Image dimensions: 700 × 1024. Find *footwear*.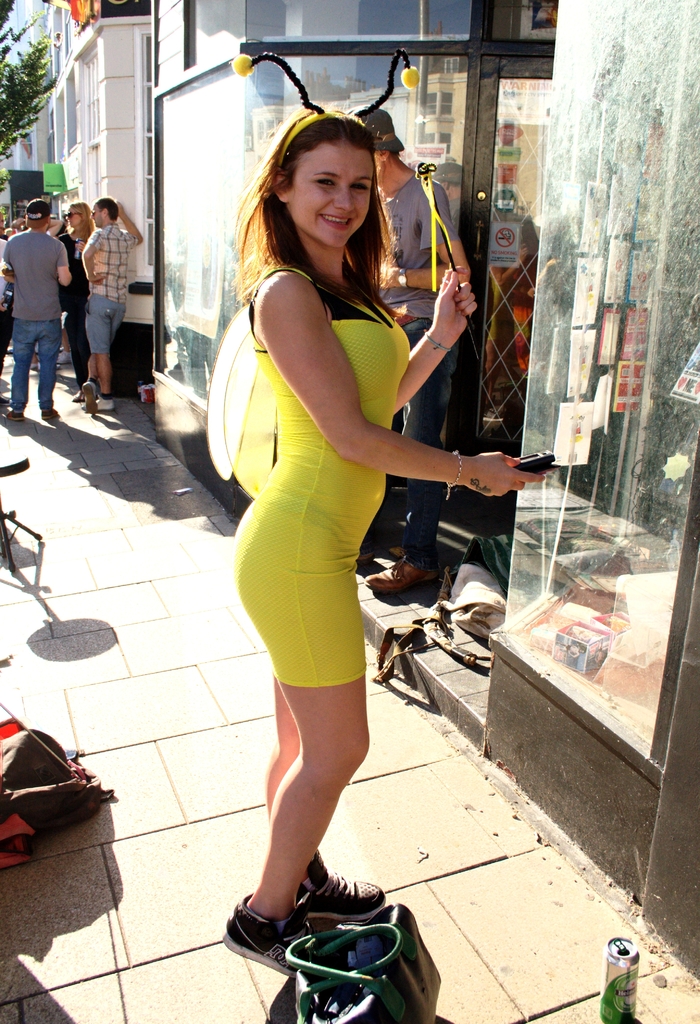
box=[41, 410, 61, 415].
